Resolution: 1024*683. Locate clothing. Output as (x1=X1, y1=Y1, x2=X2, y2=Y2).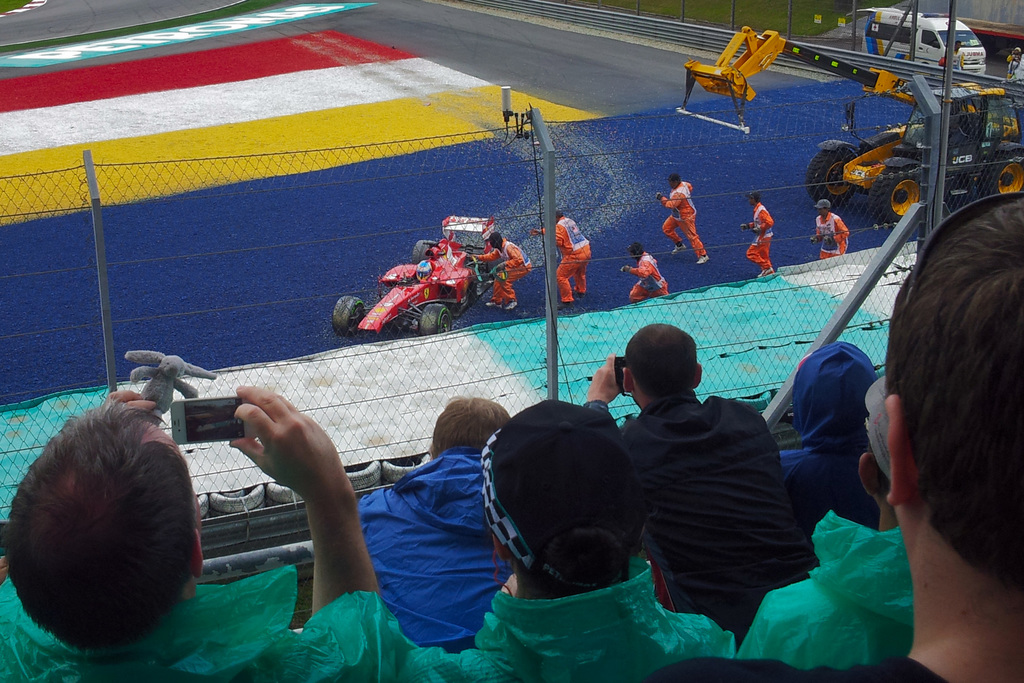
(x1=658, y1=184, x2=703, y2=256).
